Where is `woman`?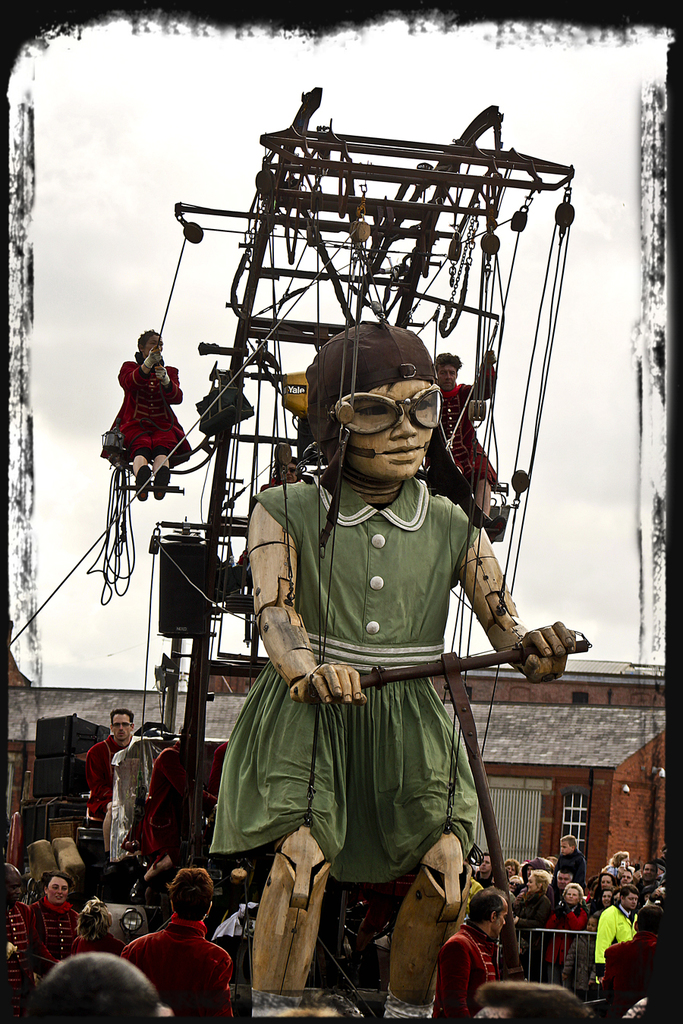
locate(548, 885, 582, 988).
